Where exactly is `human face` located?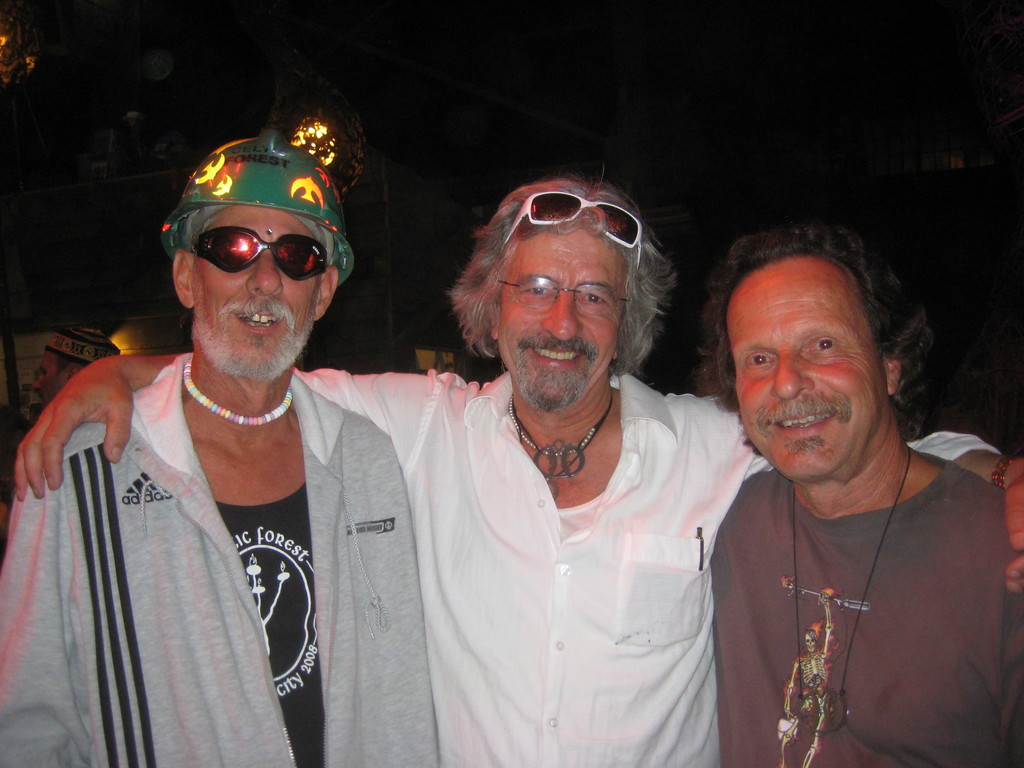
Its bounding box is [498, 227, 628, 409].
